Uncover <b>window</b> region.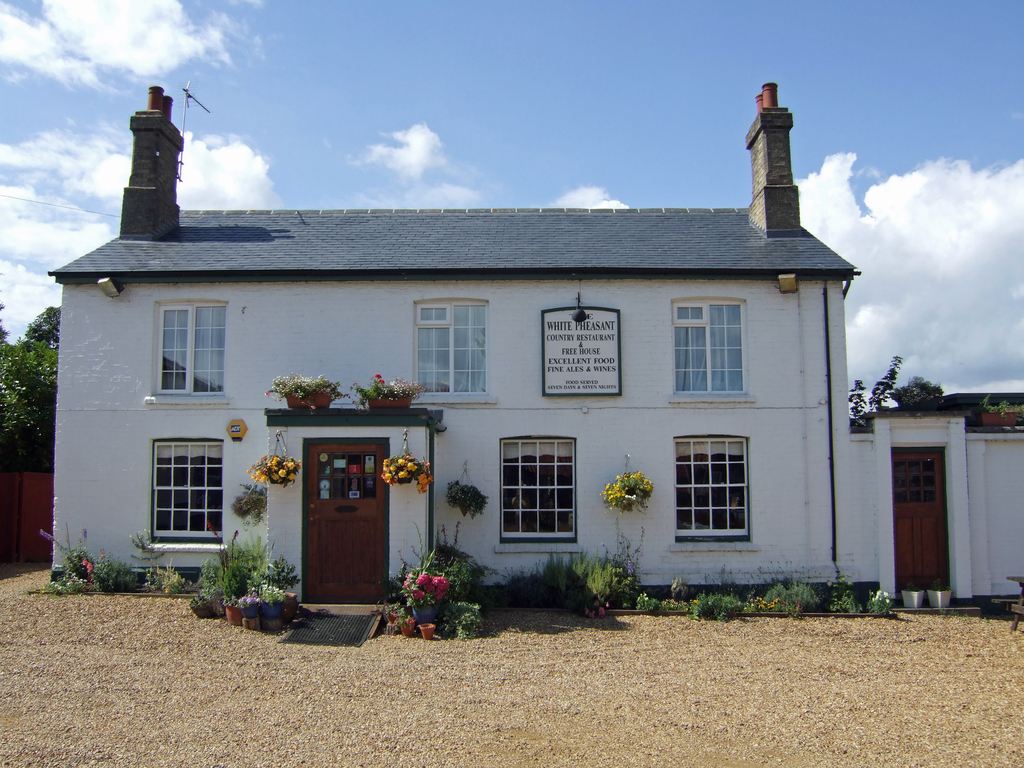
Uncovered: l=143, t=295, r=231, b=409.
